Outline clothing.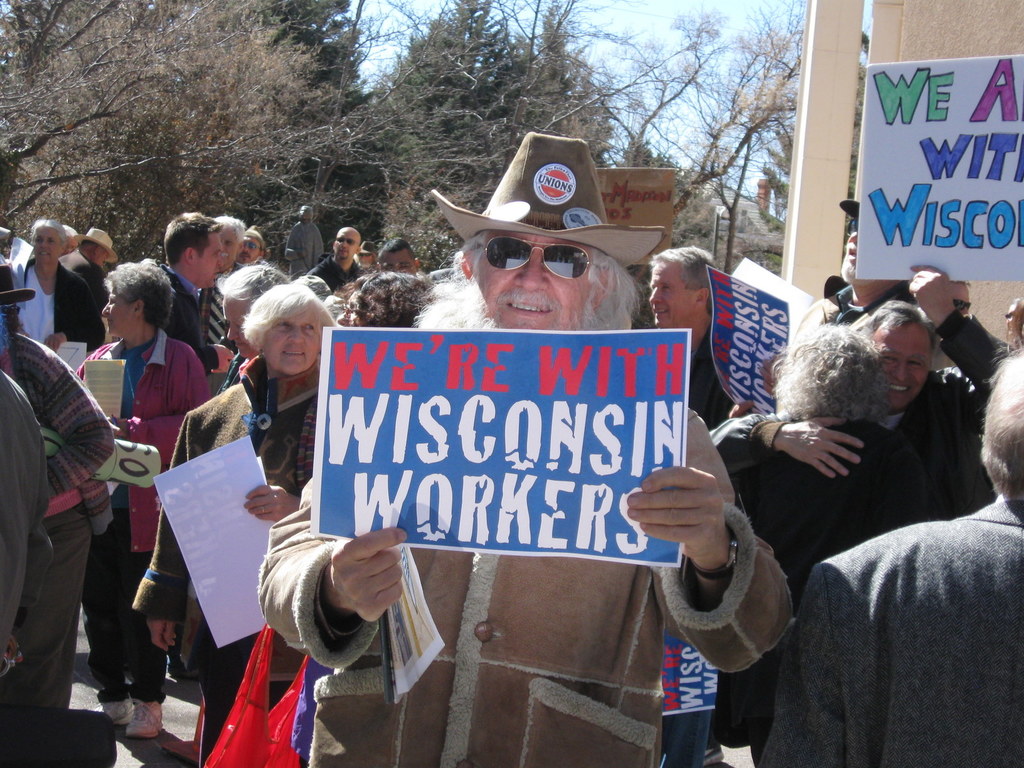
Outline: rect(127, 364, 319, 767).
